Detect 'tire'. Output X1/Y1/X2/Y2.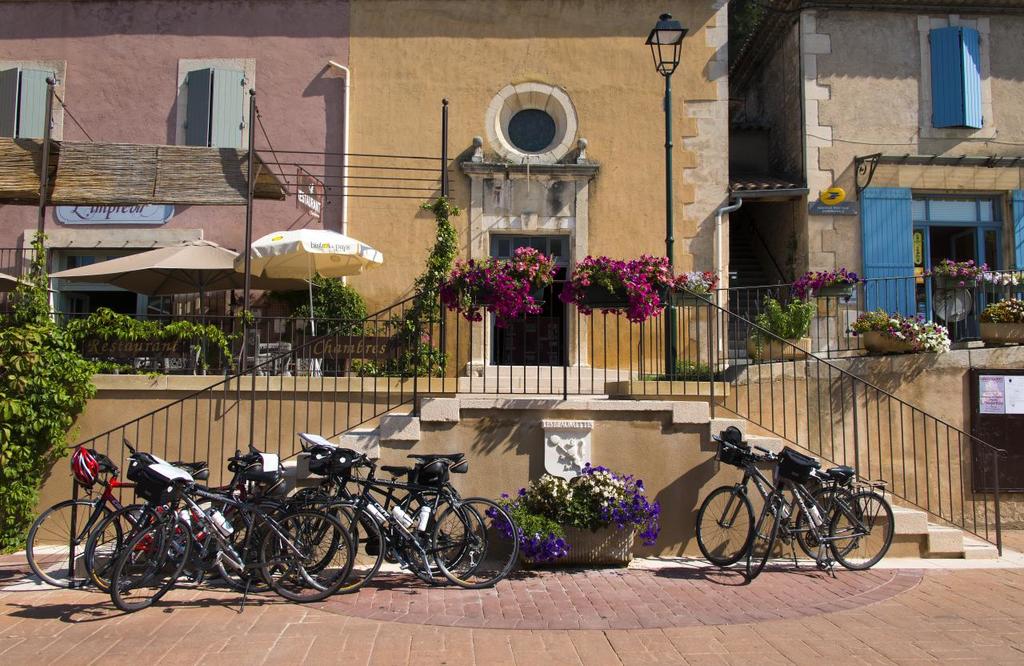
747/496/782/577.
